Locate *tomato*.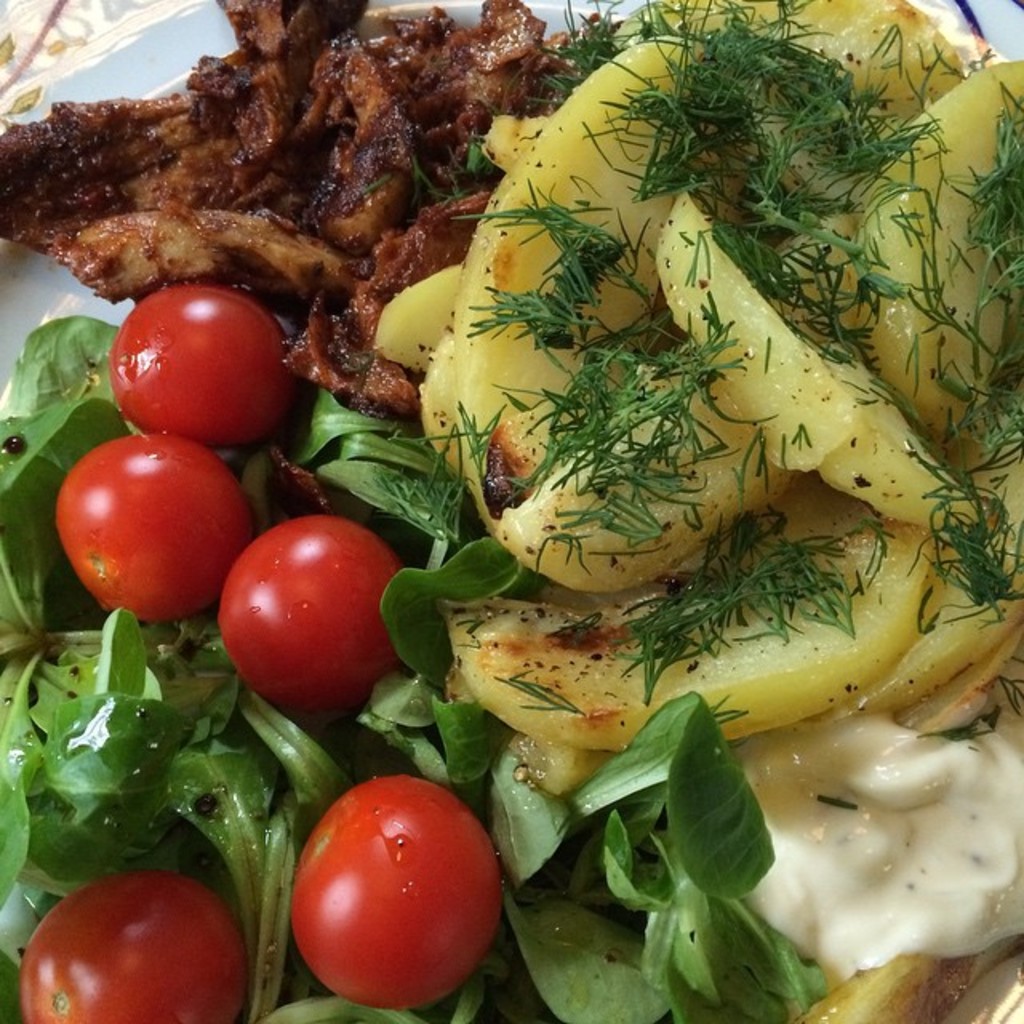
Bounding box: (x1=206, y1=496, x2=406, y2=730).
